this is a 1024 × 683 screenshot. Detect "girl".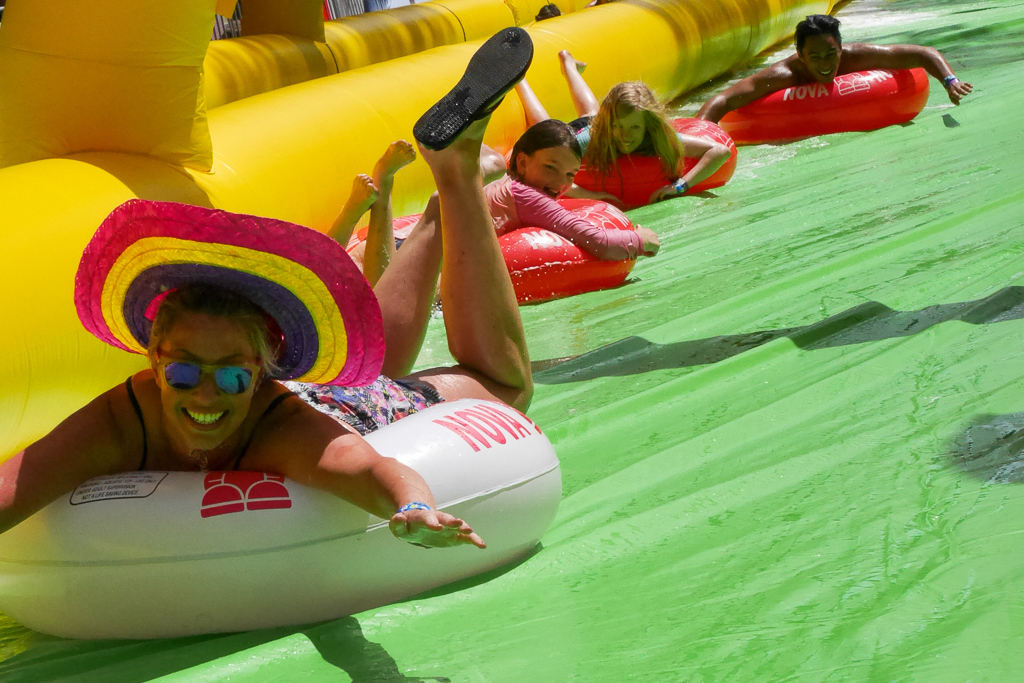
detection(513, 46, 731, 200).
